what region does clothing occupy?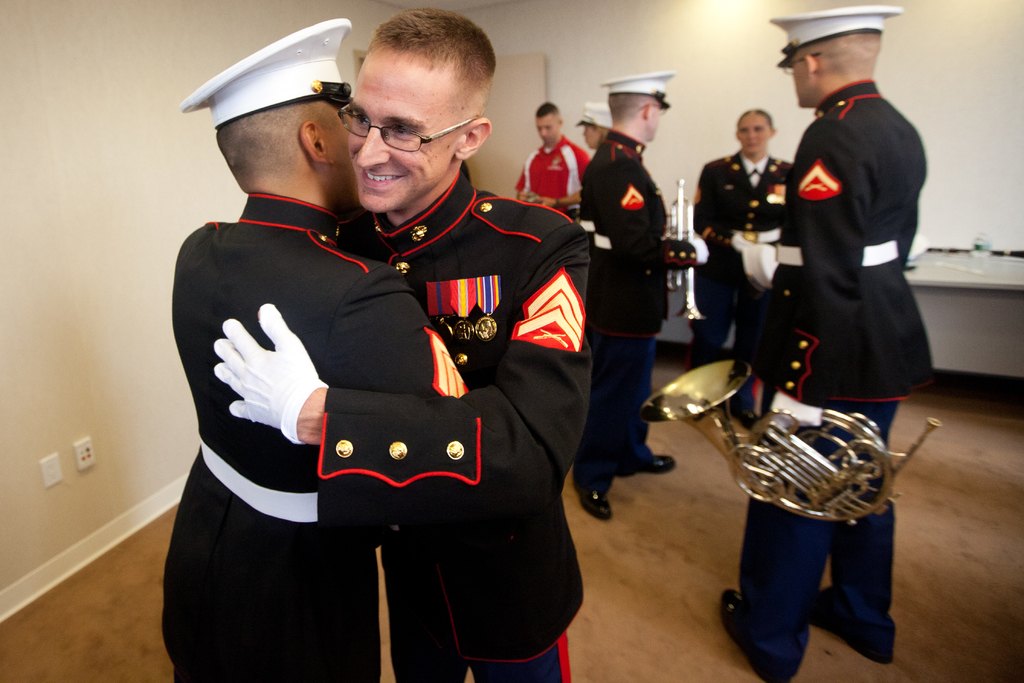
(513, 135, 589, 219).
